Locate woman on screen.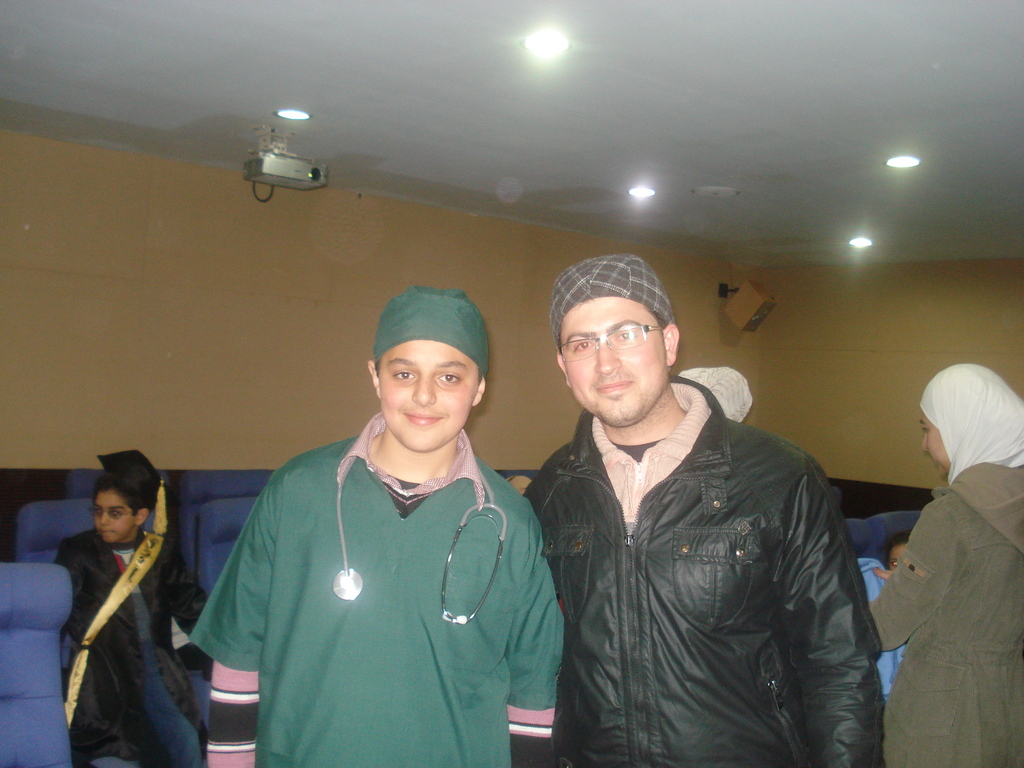
On screen at {"x1": 870, "y1": 363, "x2": 1023, "y2": 767}.
